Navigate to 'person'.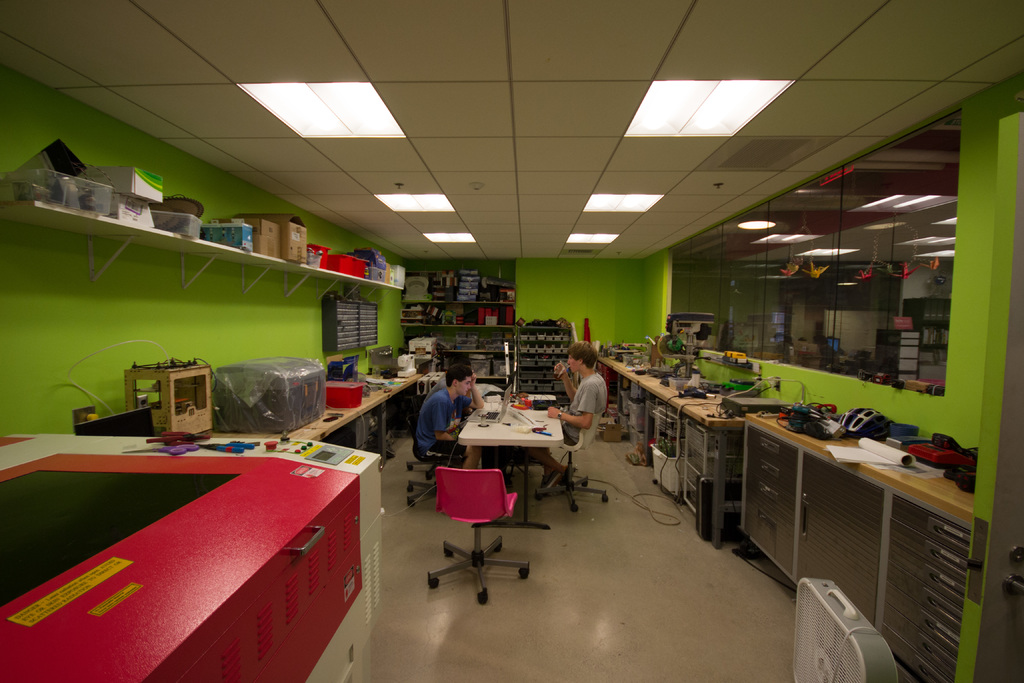
Navigation target: (left=525, top=341, right=609, bottom=492).
